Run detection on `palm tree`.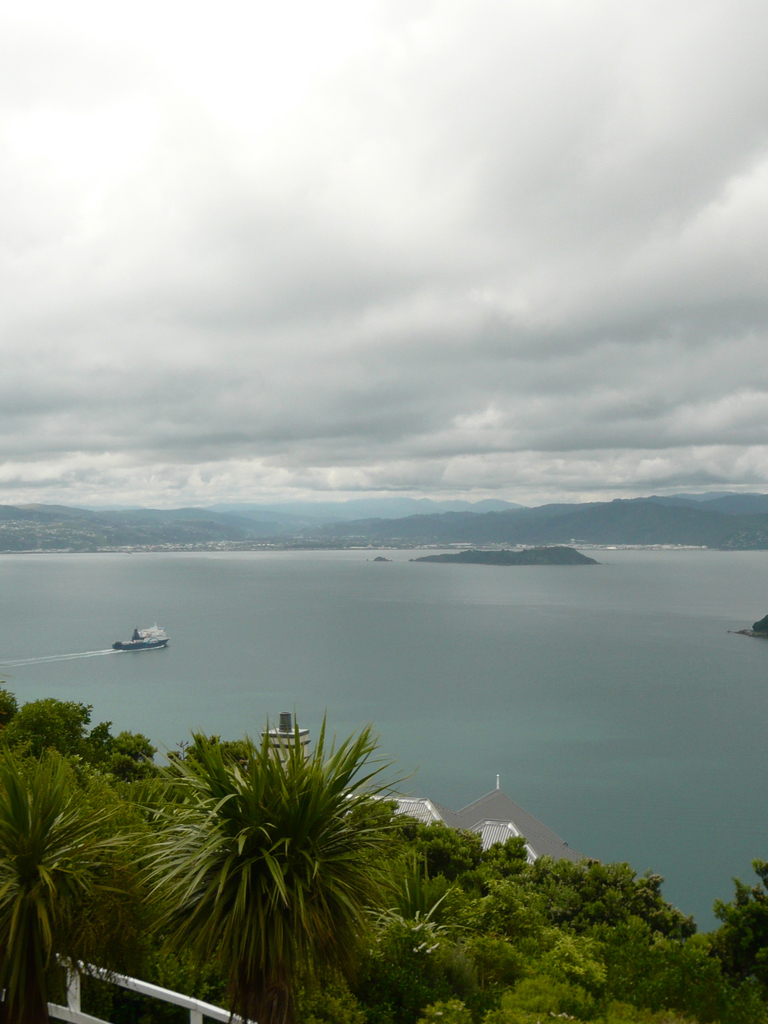
Result: 151:749:398:1002.
